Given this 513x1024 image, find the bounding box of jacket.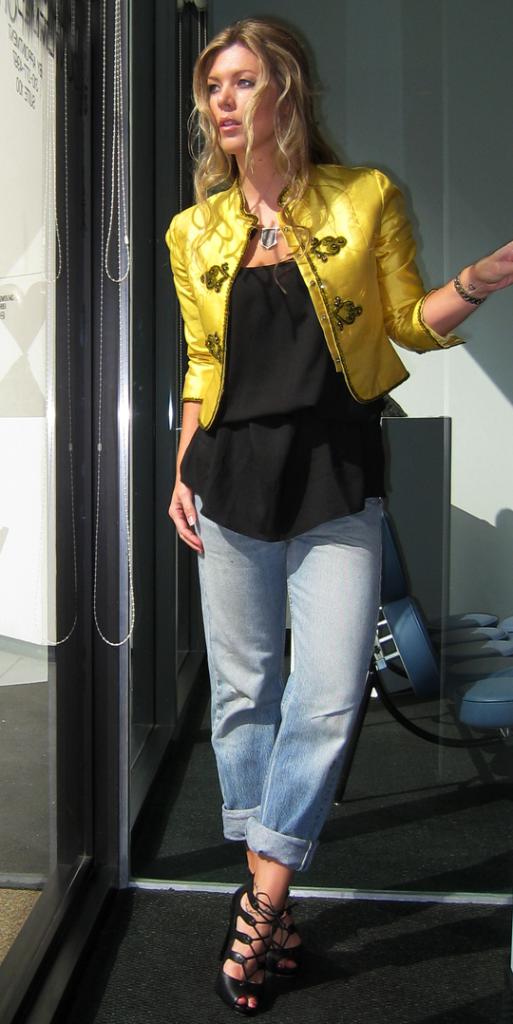
bbox(129, 117, 442, 440).
